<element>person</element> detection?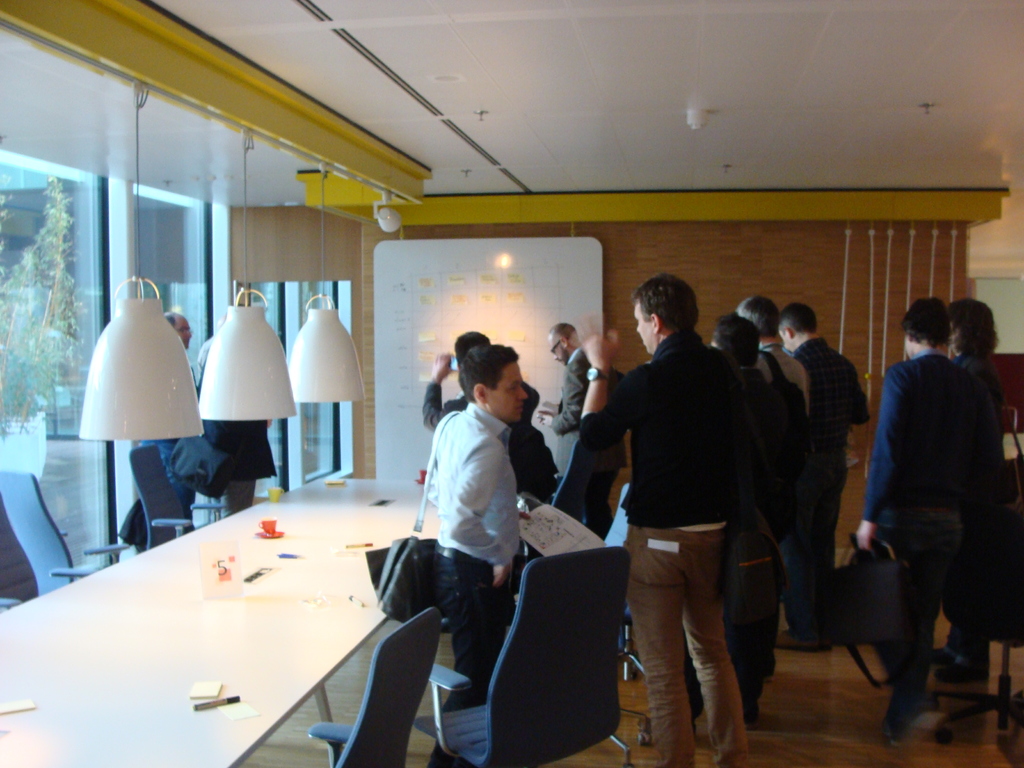
<bbox>698, 314, 784, 730</bbox>
